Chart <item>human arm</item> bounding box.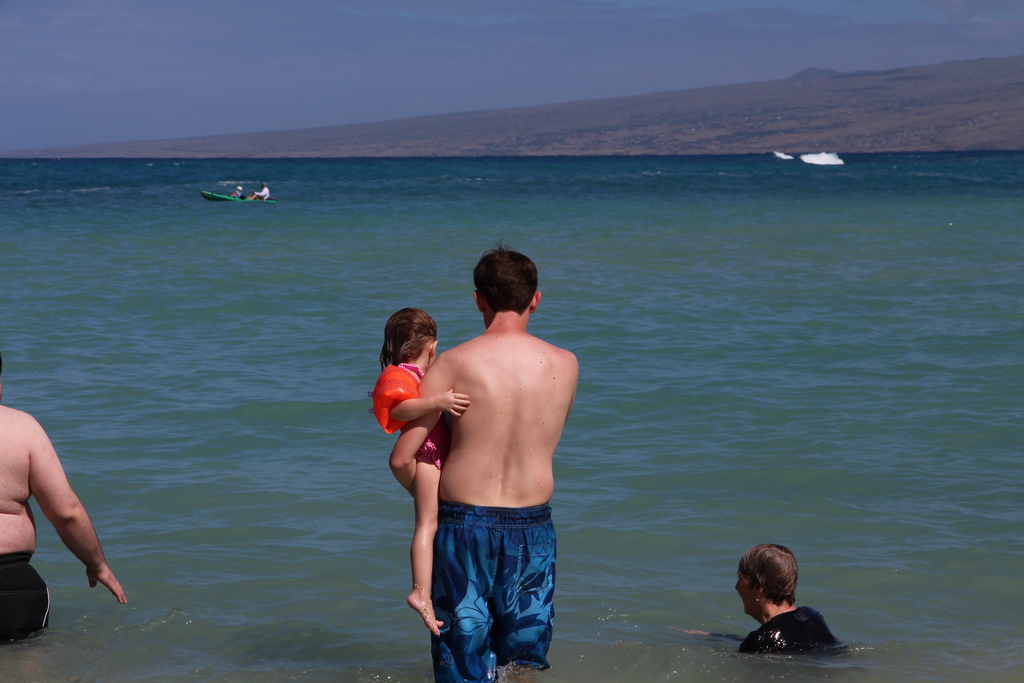
Charted: {"left": 11, "top": 441, "right": 99, "bottom": 605}.
